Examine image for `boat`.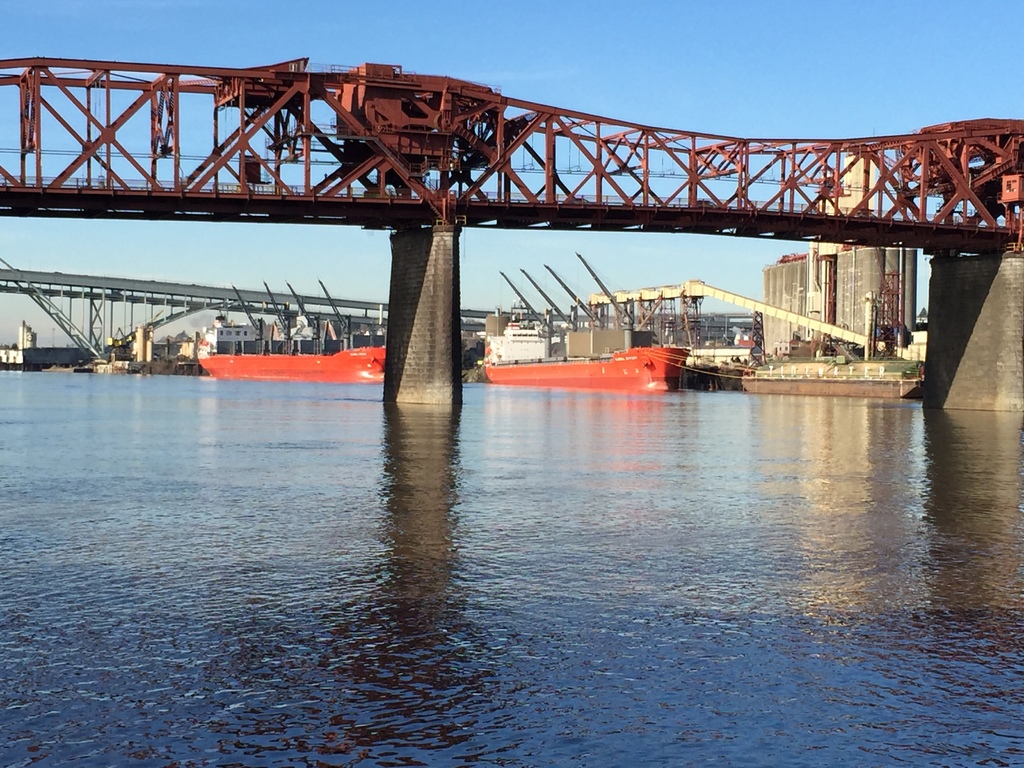
Examination result: <bbox>195, 347, 384, 387</bbox>.
